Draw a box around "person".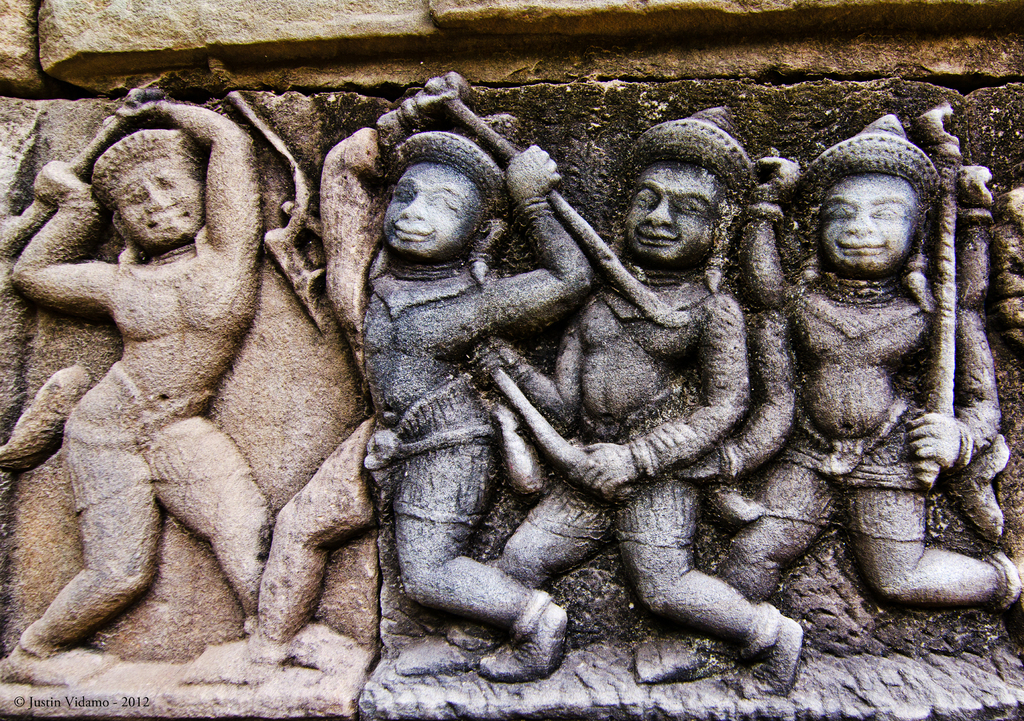
244 56 599 676.
